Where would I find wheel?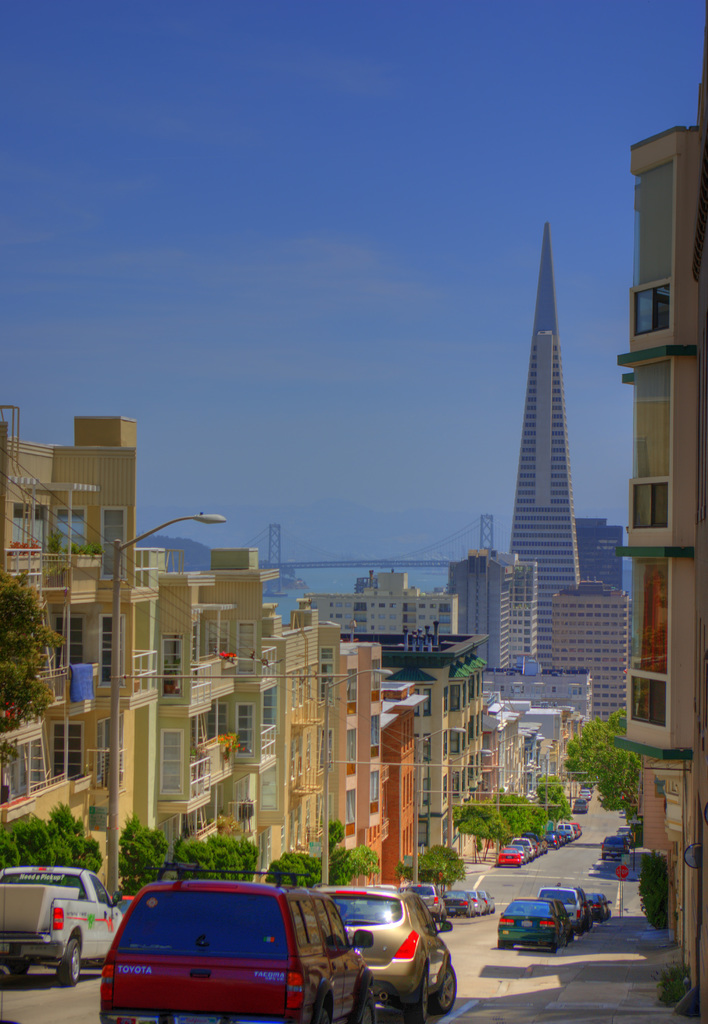
At select_region(305, 984, 330, 1023).
